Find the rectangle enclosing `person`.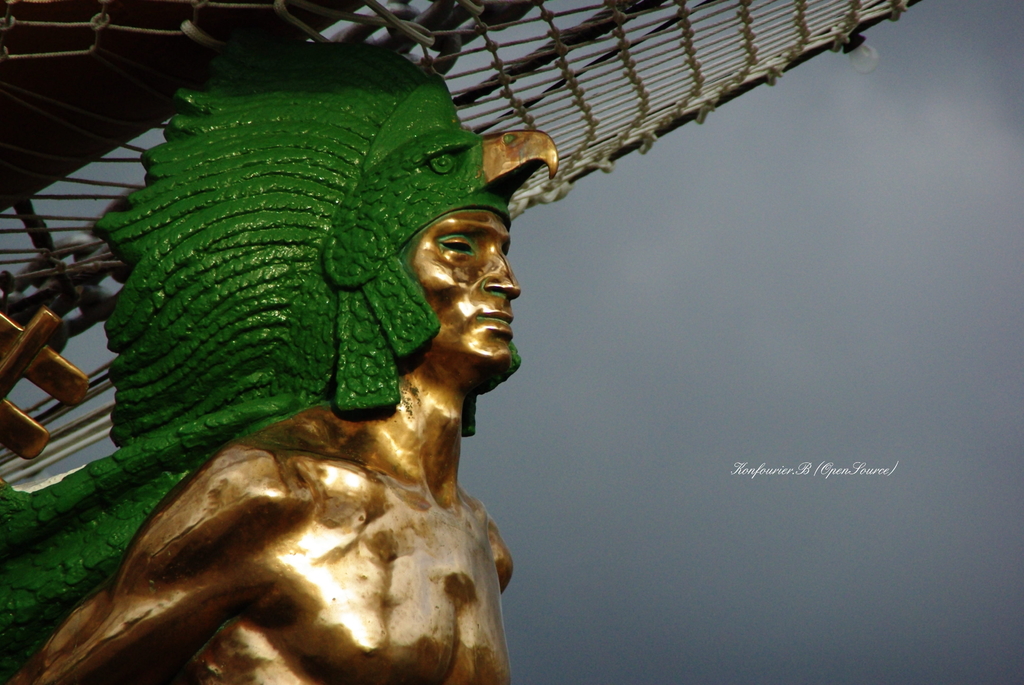
region(152, 98, 556, 604).
